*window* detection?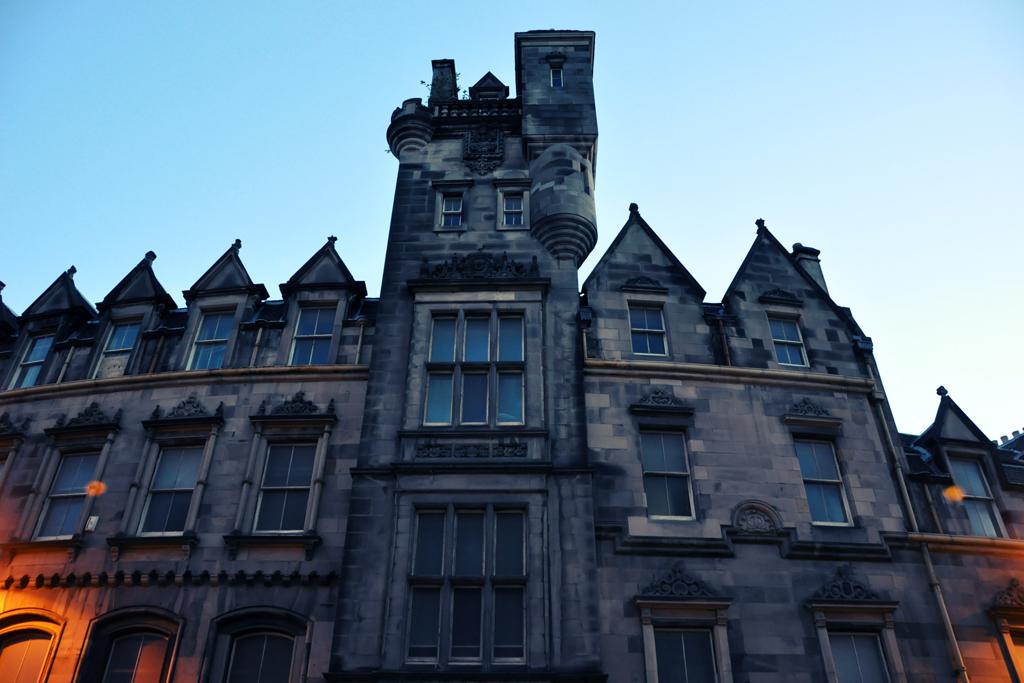
(x1=115, y1=387, x2=233, y2=550)
